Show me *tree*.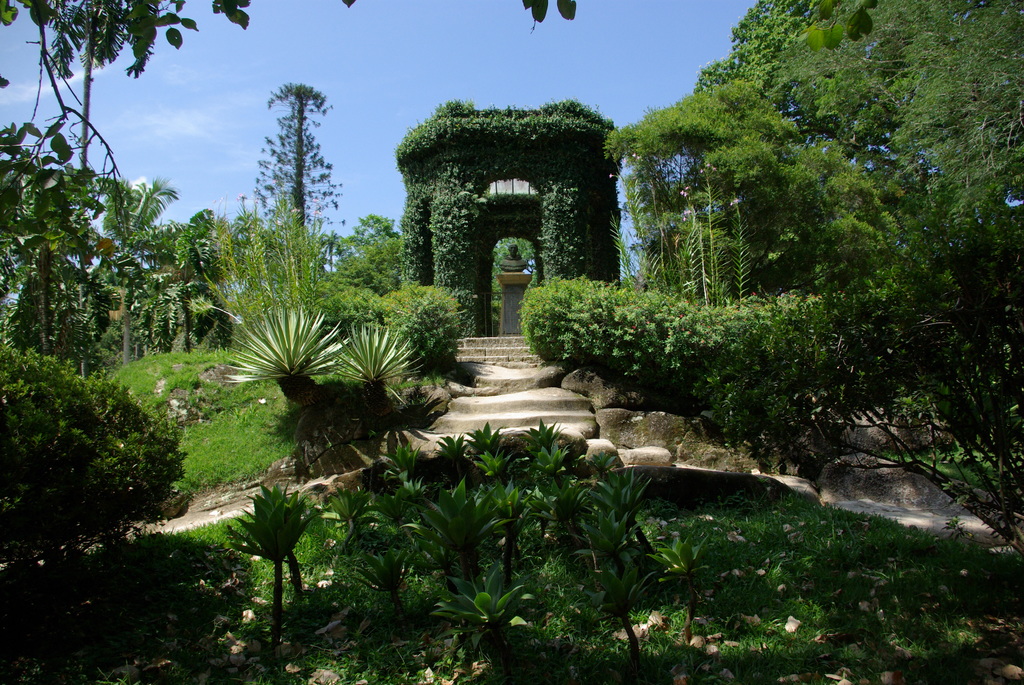
*tree* is here: 343, 228, 427, 299.
